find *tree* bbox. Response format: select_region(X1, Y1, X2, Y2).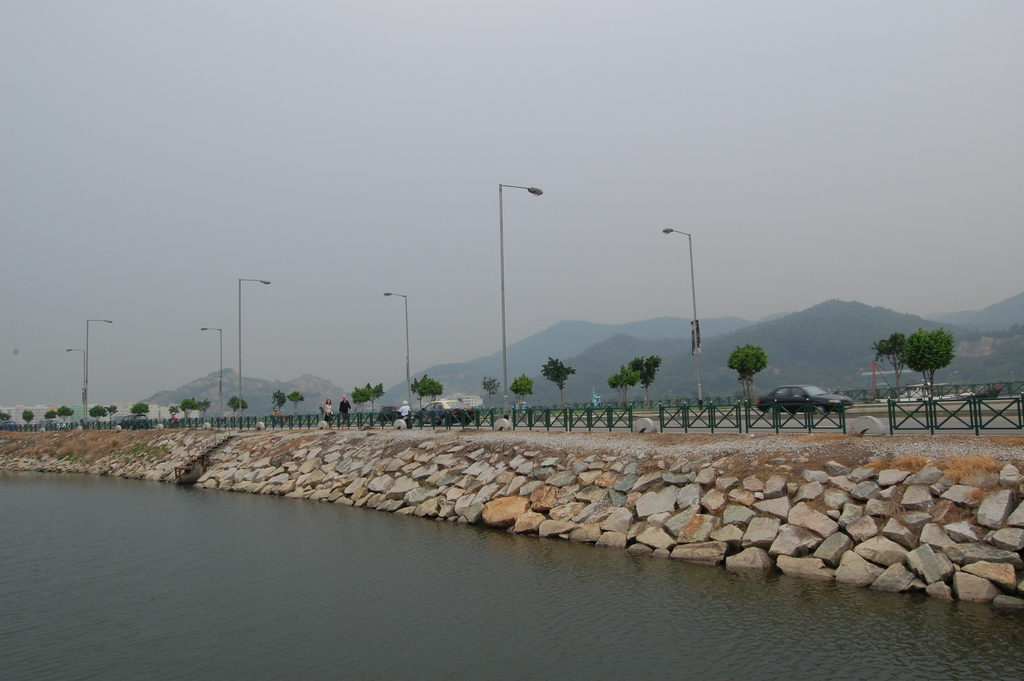
select_region(88, 401, 105, 426).
